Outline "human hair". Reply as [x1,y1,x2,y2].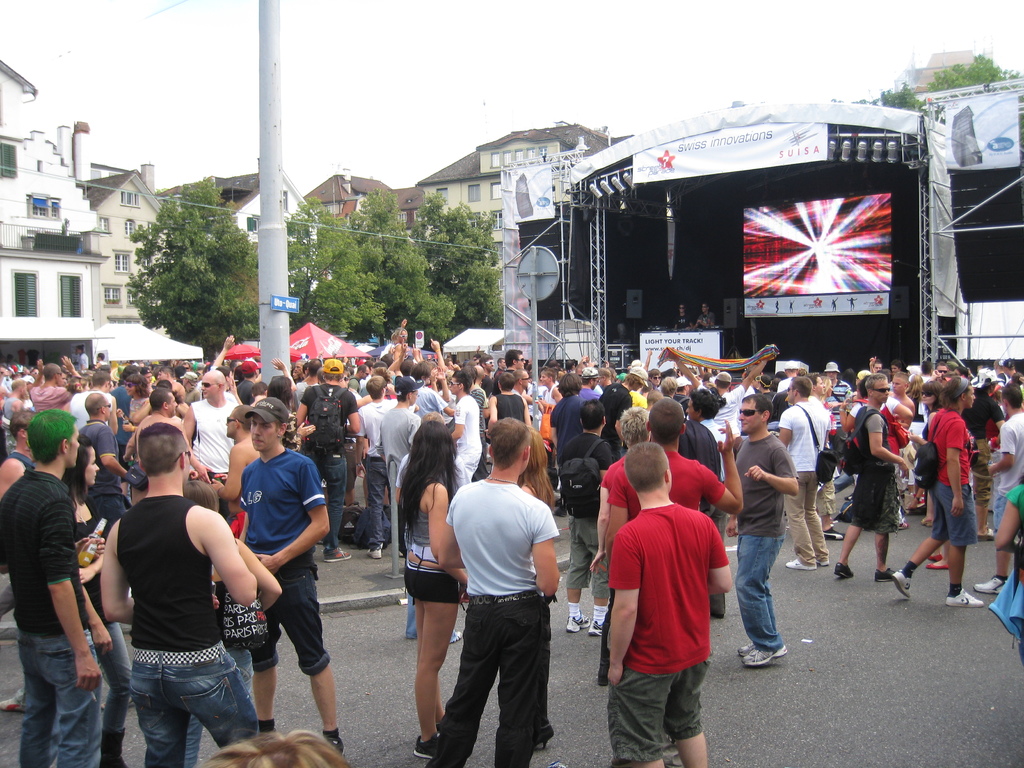
[95,371,110,387].
